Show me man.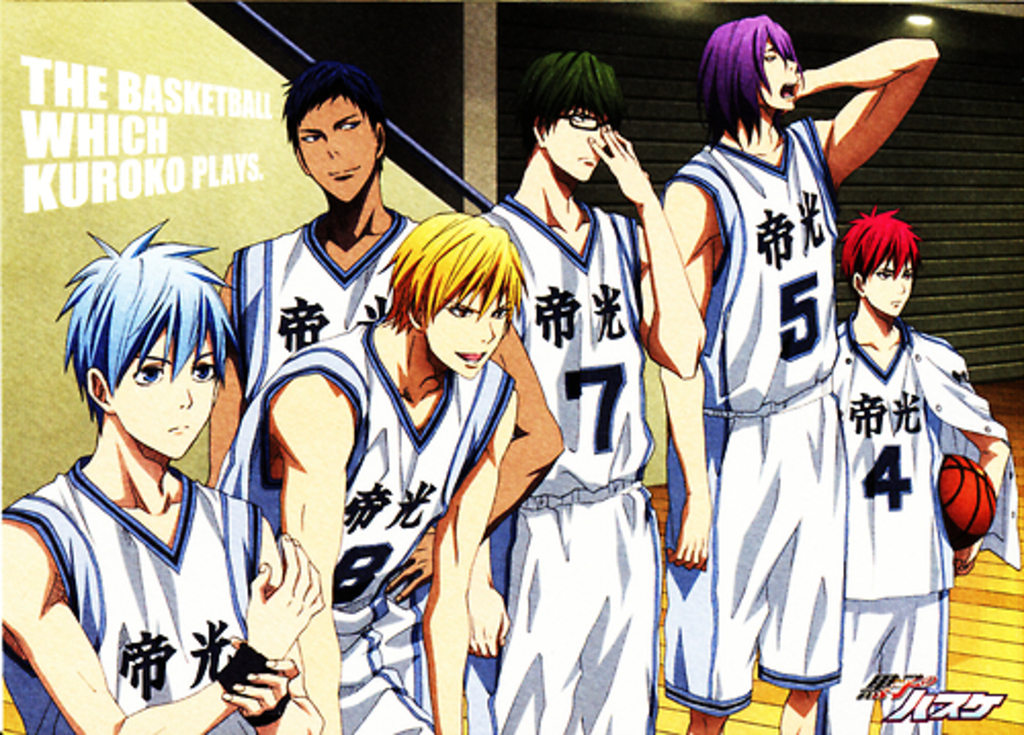
man is here: l=213, t=207, r=524, b=733.
